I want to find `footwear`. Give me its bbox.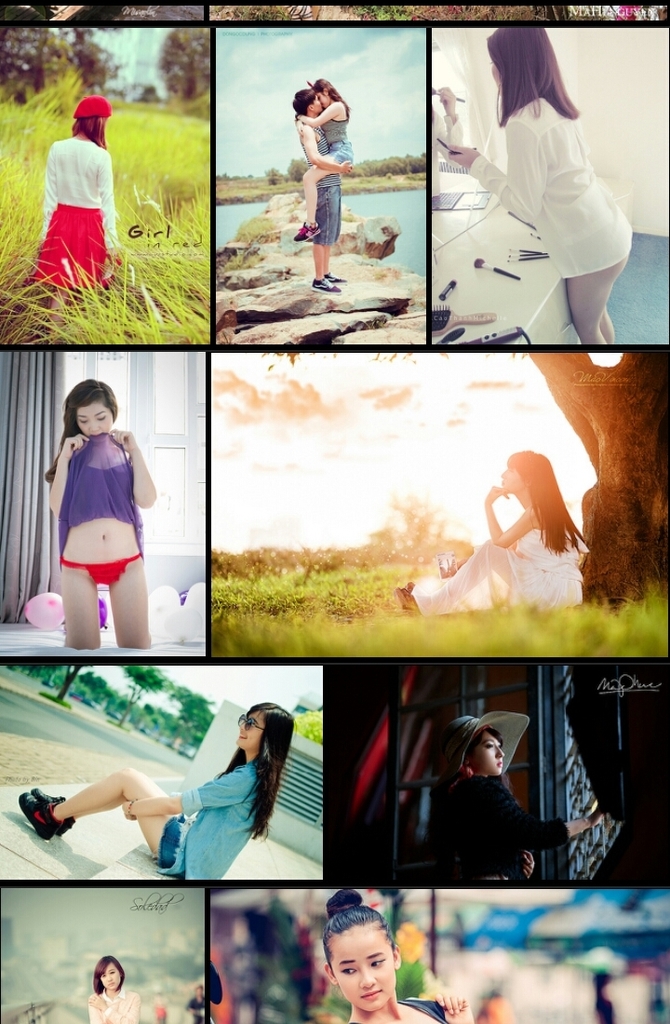
BBox(307, 273, 344, 296).
